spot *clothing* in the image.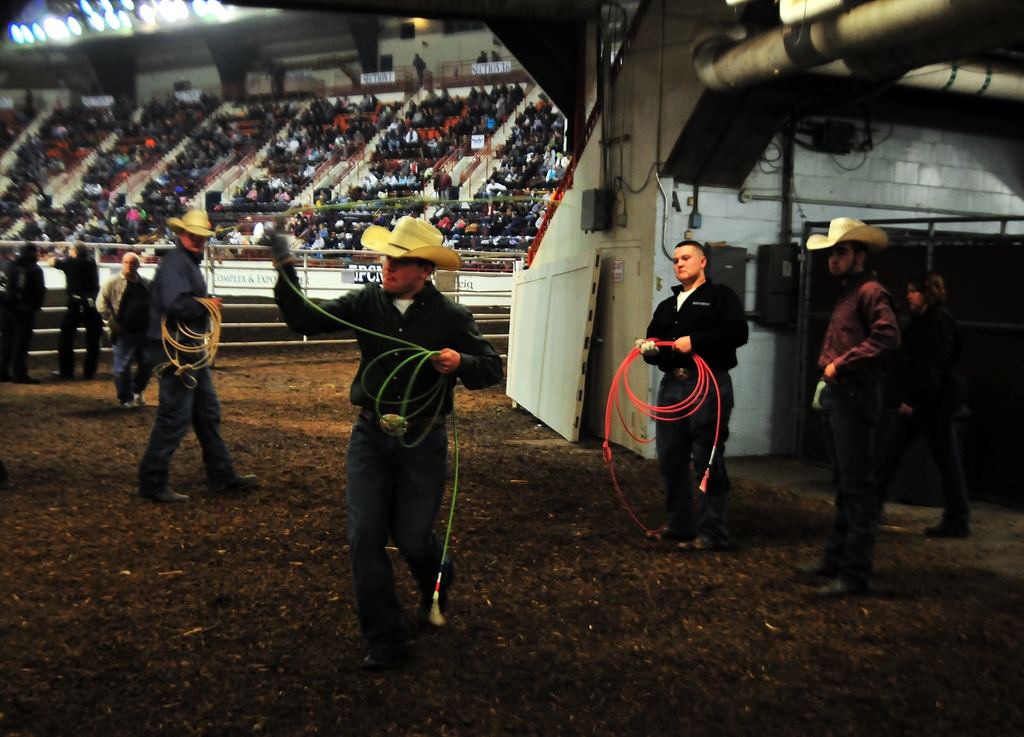
*clothing* found at bbox=[634, 270, 798, 562].
